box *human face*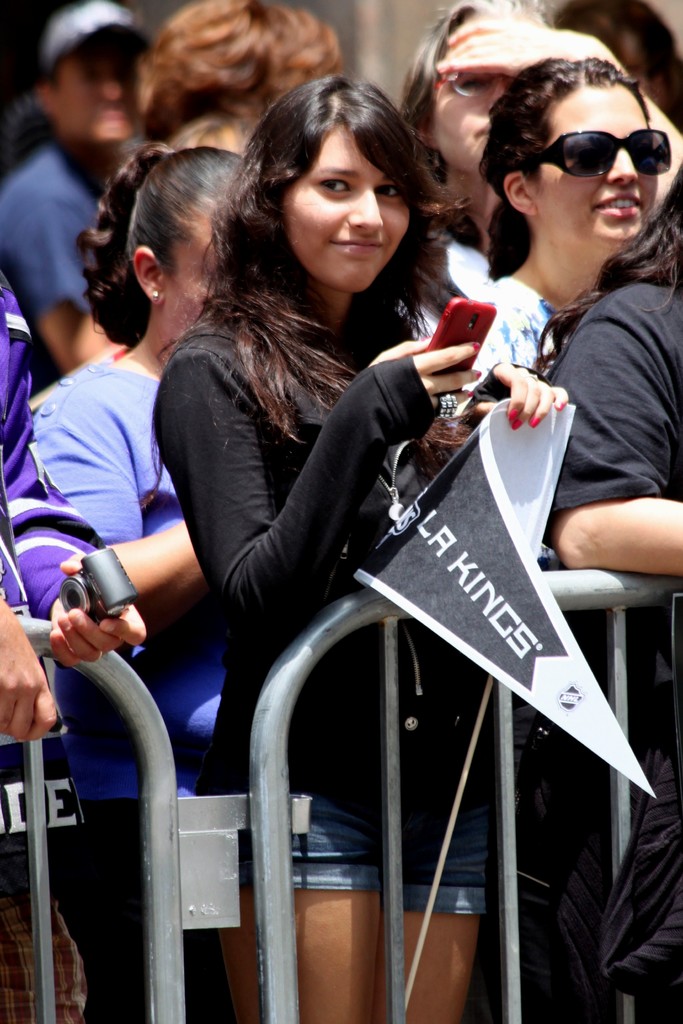
282/127/413/299
